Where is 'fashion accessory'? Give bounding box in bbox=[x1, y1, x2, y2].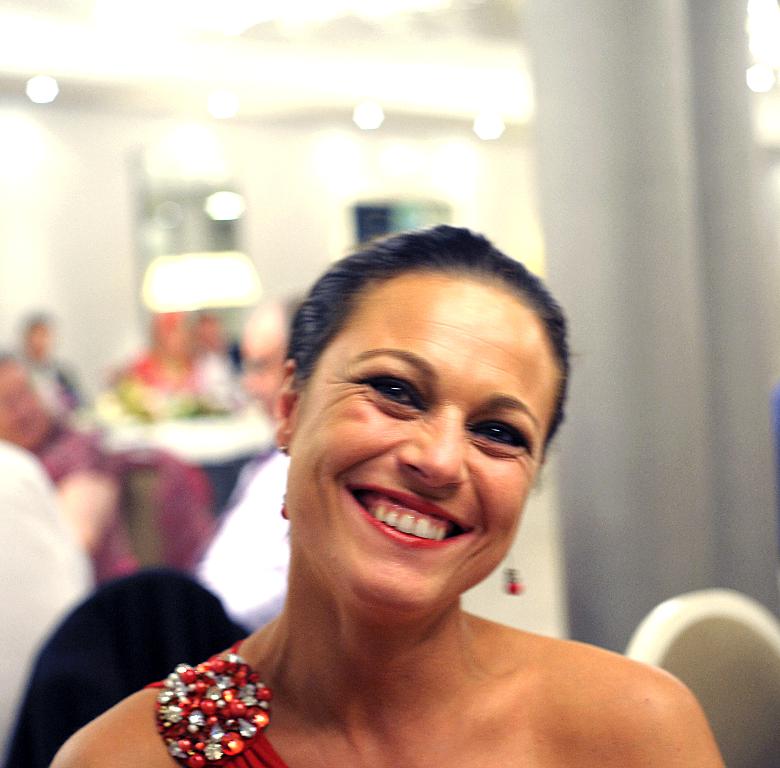
bbox=[501, 553, 526, 597].
